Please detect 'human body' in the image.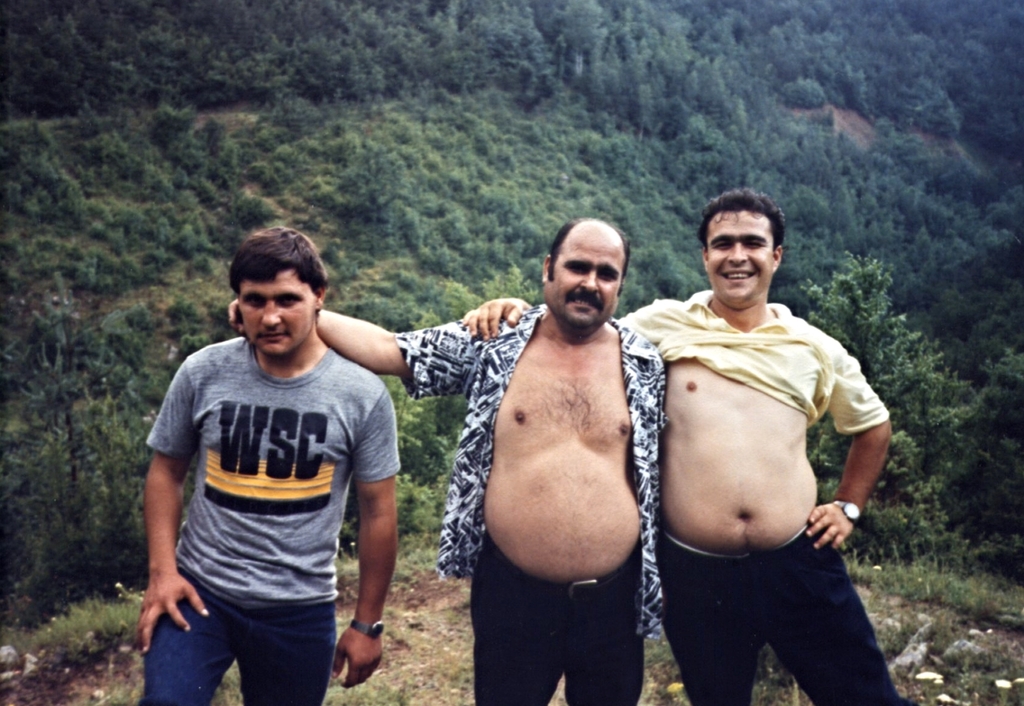
detection(643, 233, 889, 692).
